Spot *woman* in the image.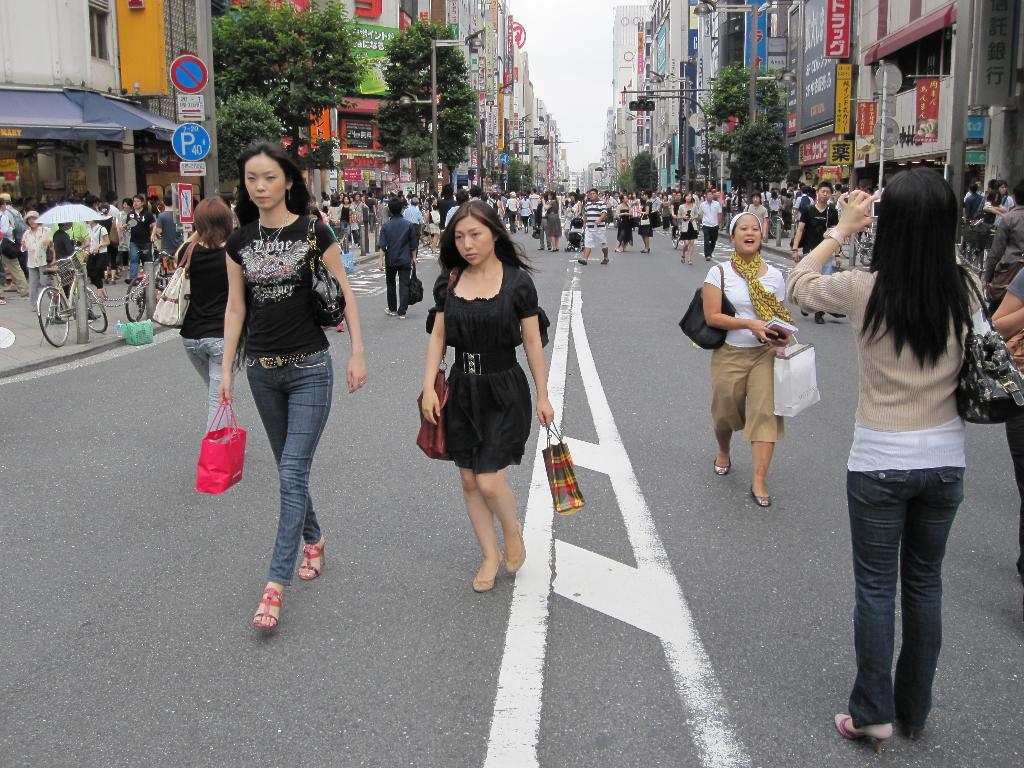
*woman* found at detection(636, 189, 654, 255).
